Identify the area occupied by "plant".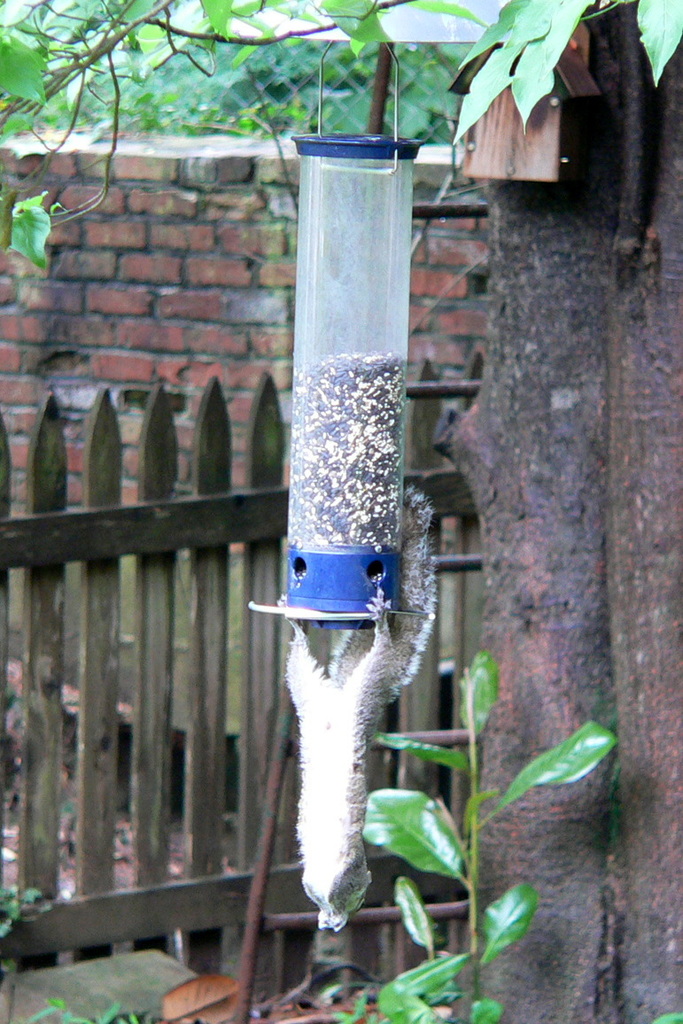
Area: x1=23, y1=992, x2=155, y2=1023.
